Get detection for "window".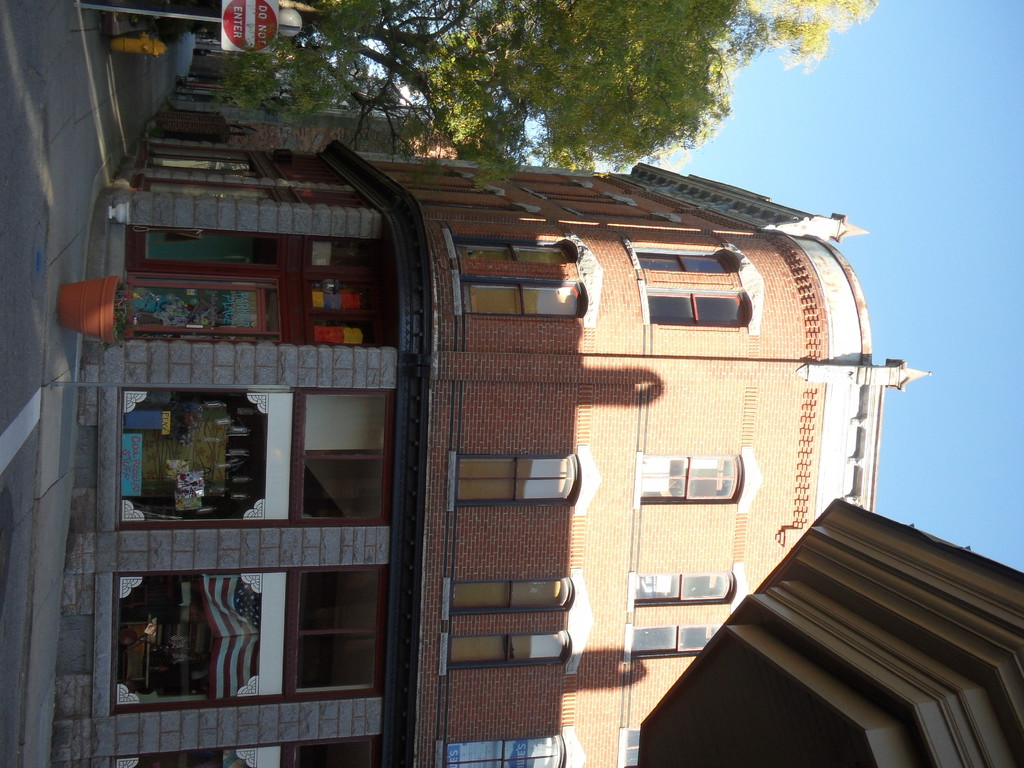
Detection: box=[460, 278, 584, 315].
